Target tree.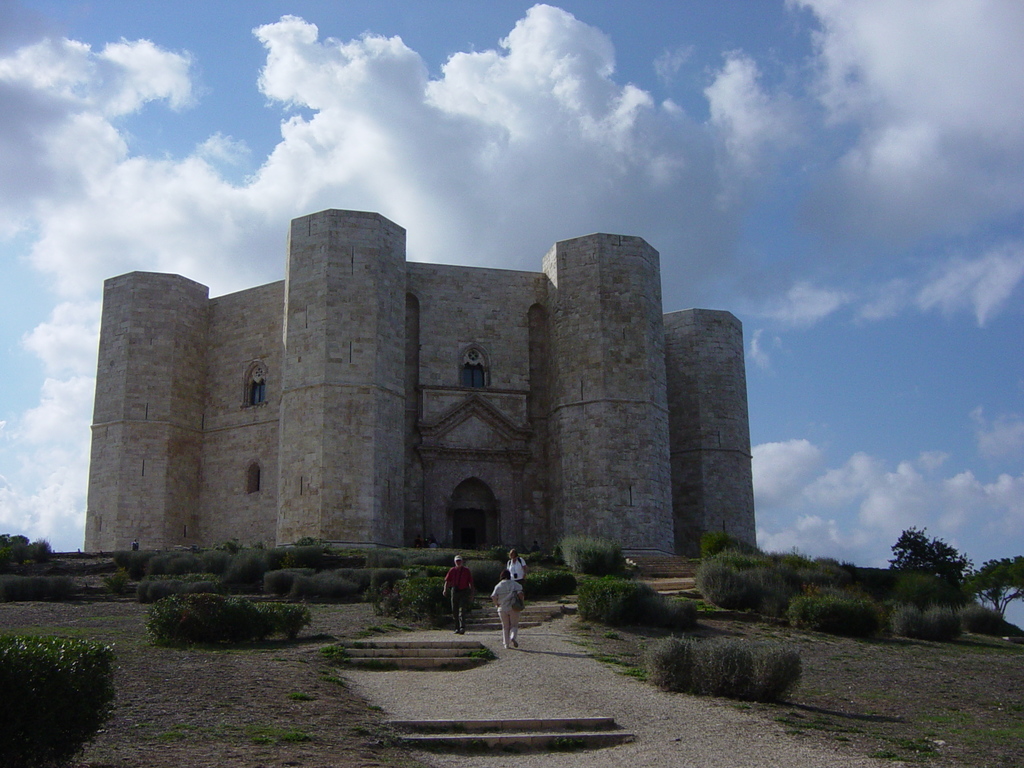
Target region: box=[885, 529, 964, 592].
